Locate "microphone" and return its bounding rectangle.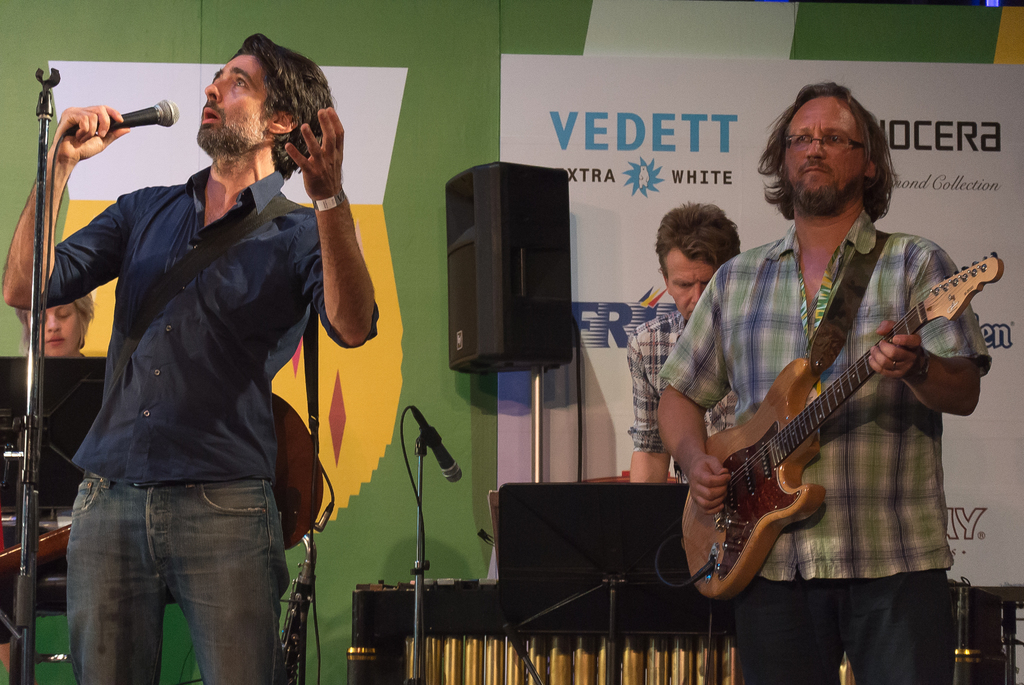
pyautogui.locateOnScreen(82, 97, 181, 128).
